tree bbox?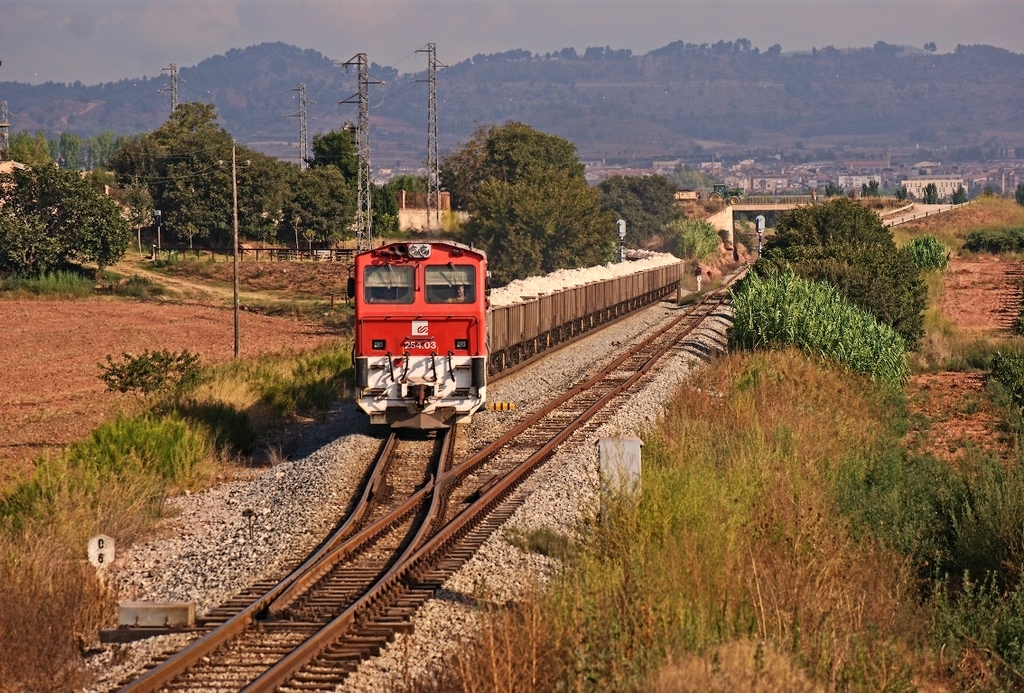
pyautogui.locateOnScreen(436, 118, 599, 168)
